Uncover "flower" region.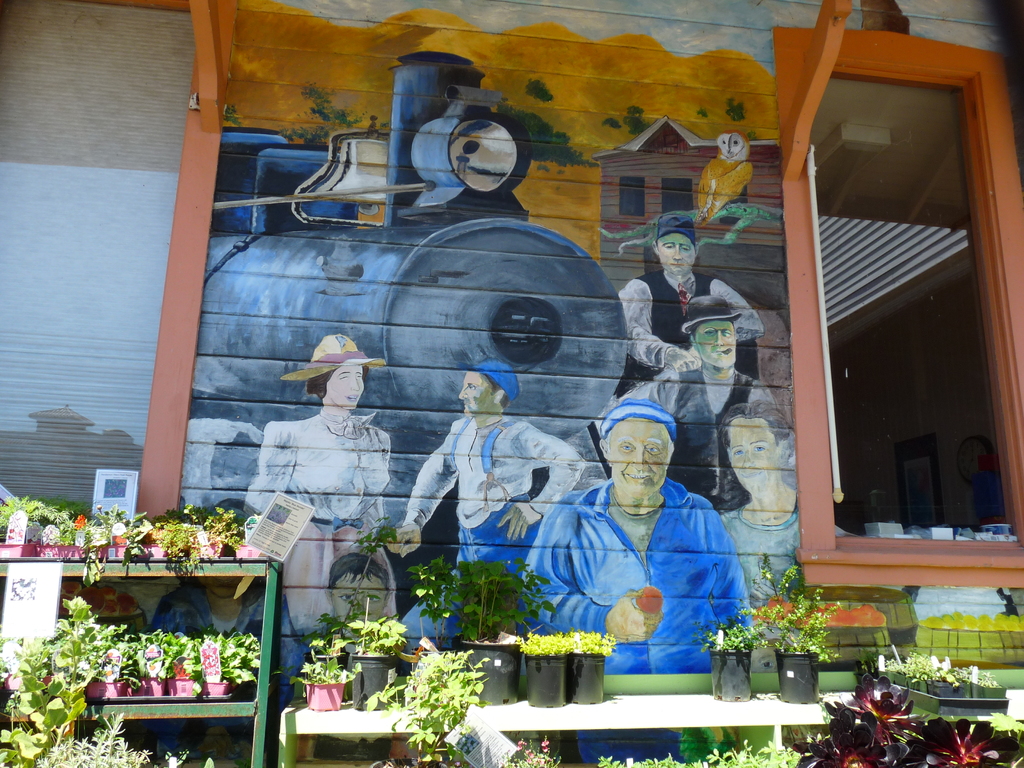
Uncovered: pyautogui.locateOnScreen(3, 641, 25, 663).
